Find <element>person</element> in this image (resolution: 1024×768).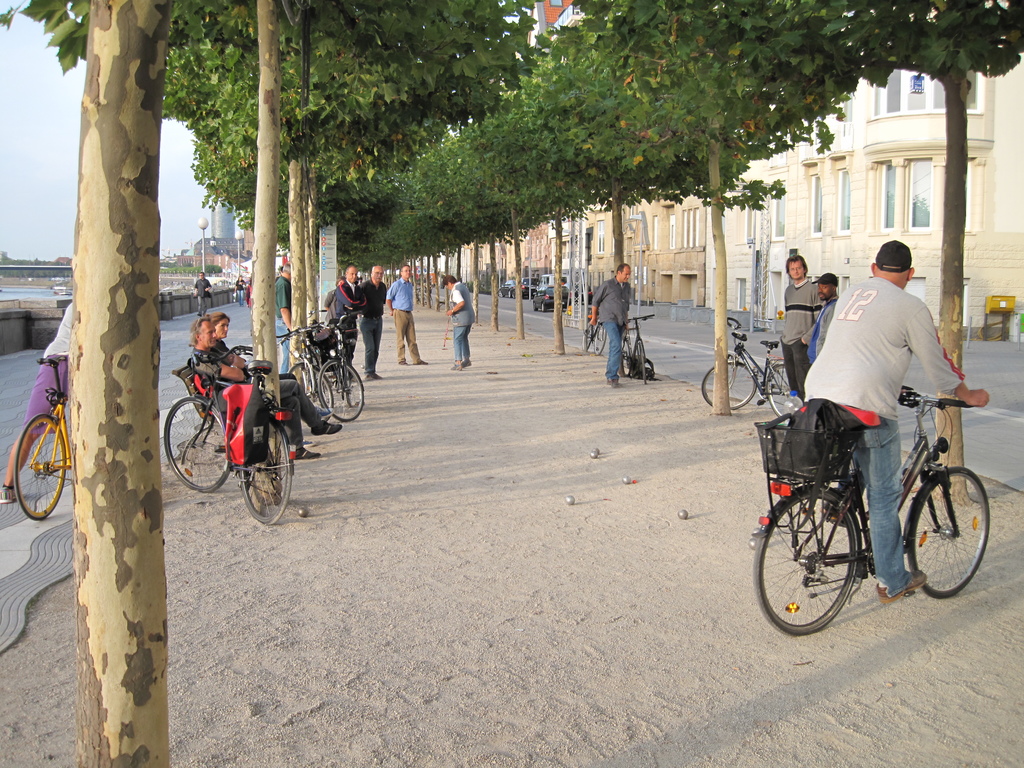
767,260,973,607.
